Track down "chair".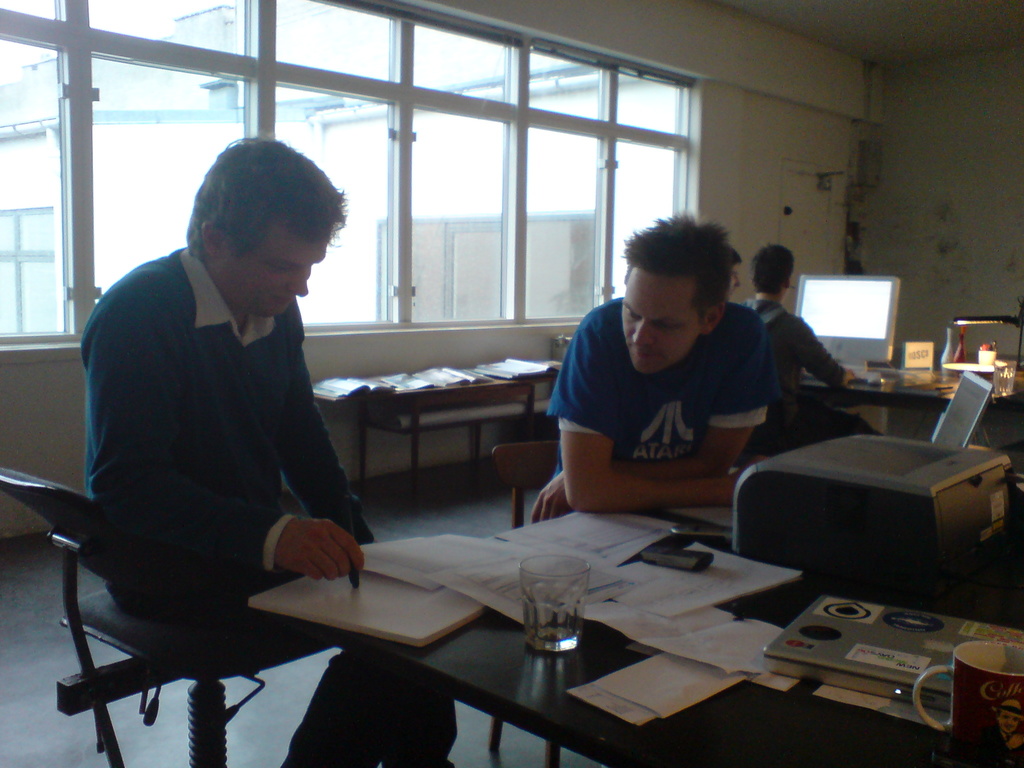
Tracked to 488,431,564,767.
